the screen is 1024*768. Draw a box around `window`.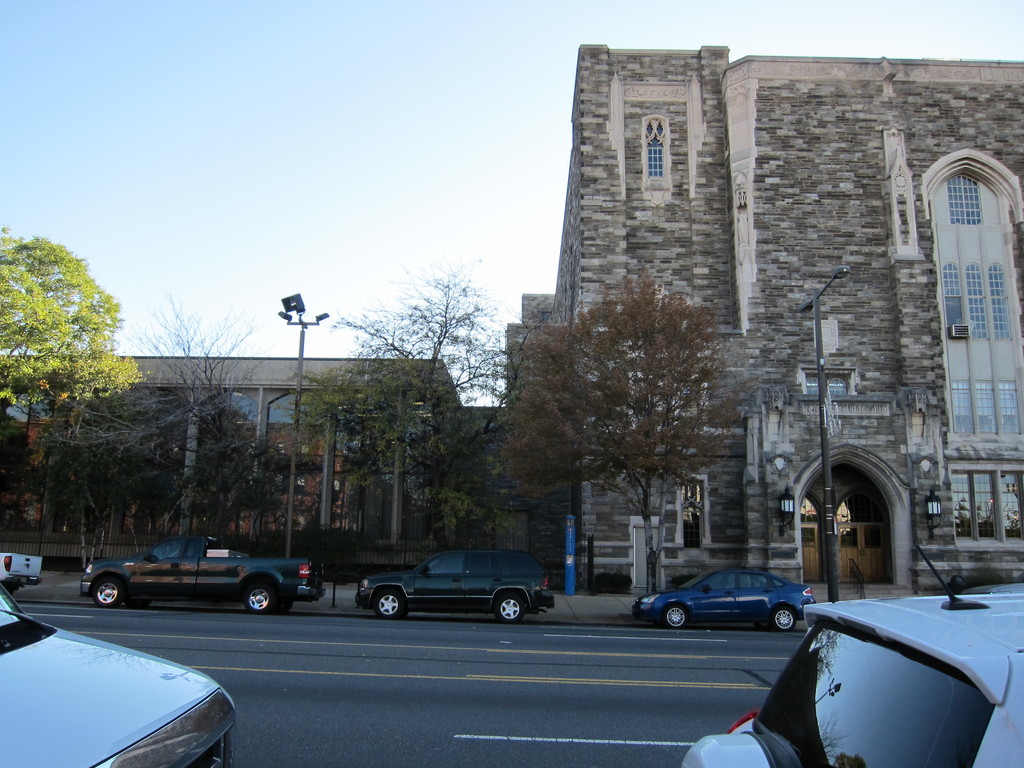
<region>948, 173, 987, 227</region>.
